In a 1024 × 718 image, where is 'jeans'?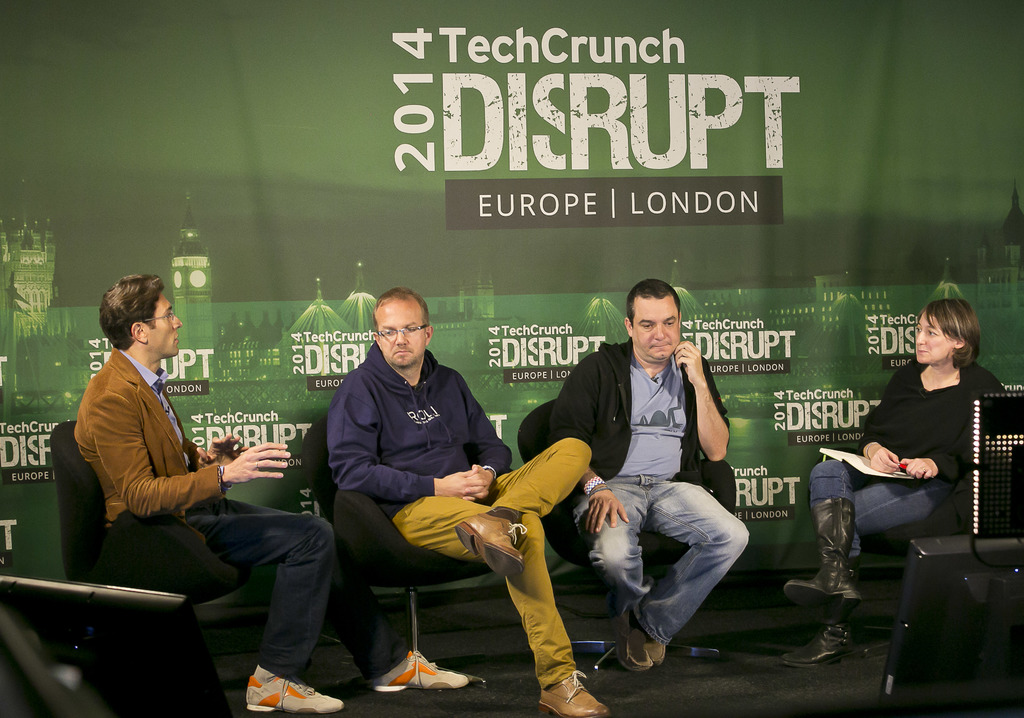
BBox(812, 456, 955, 563).
